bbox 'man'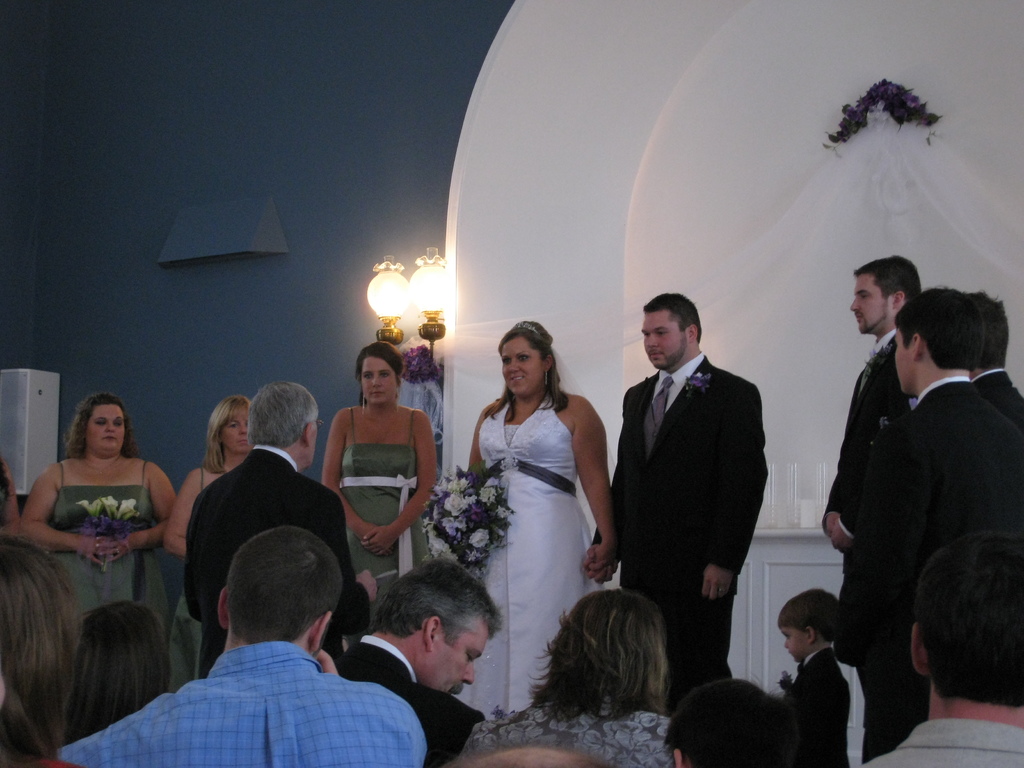
select_region(329, 556, 504, 767)
